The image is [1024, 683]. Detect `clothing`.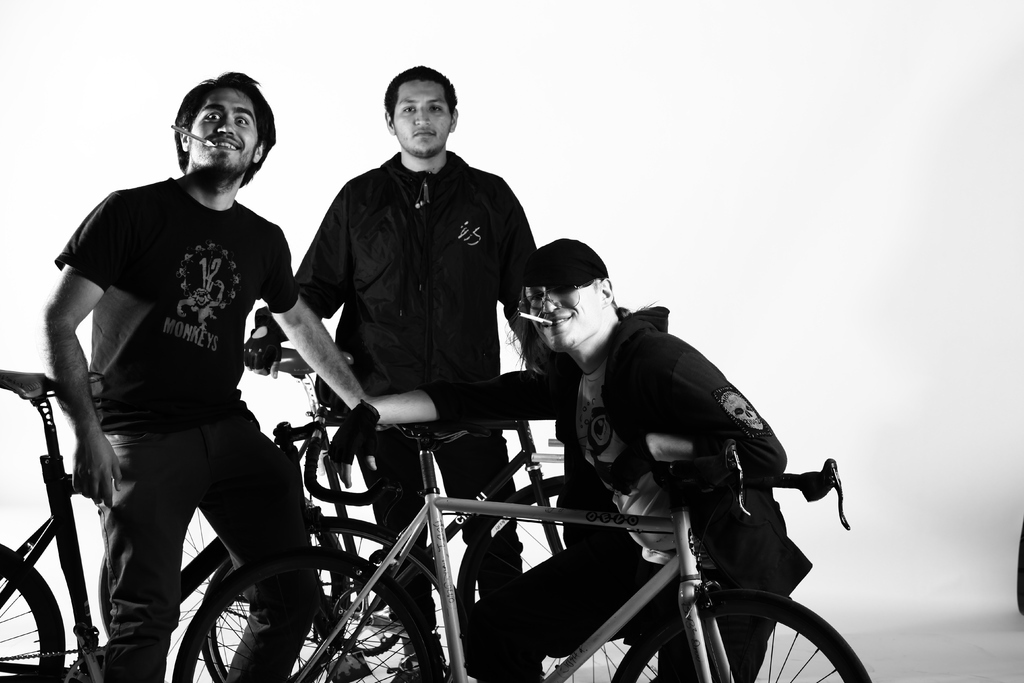
Detection: Rect(295, 154, 535, 682).
